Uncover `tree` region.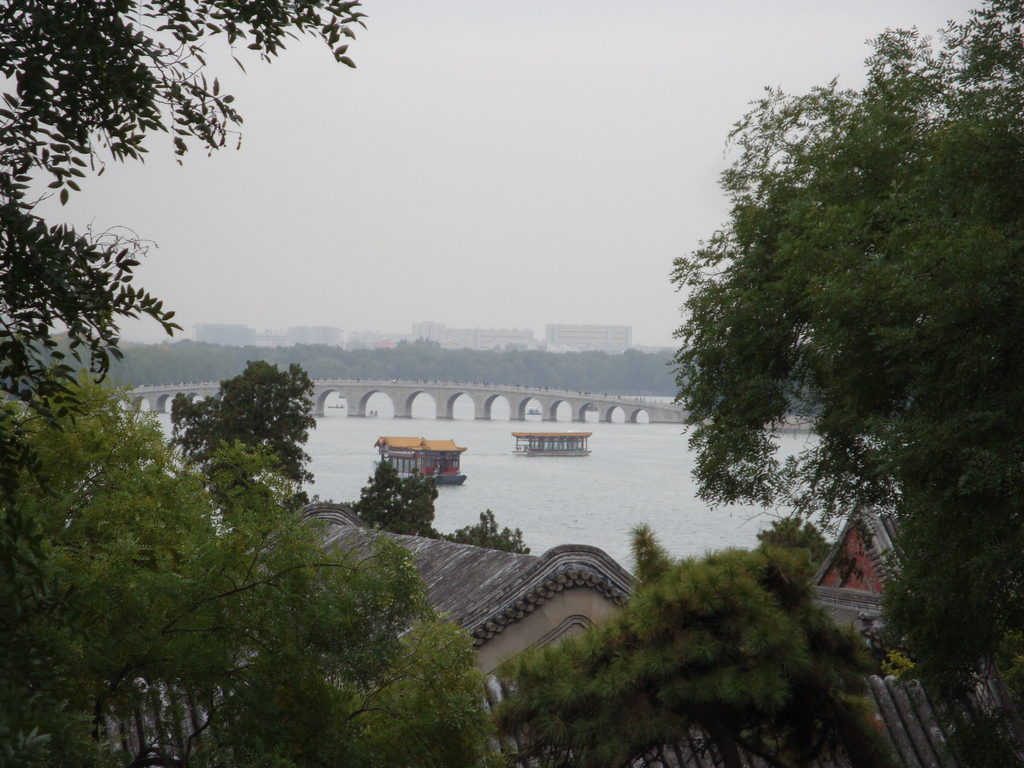
Uncovered: locate(494, 509, 887, 767).
